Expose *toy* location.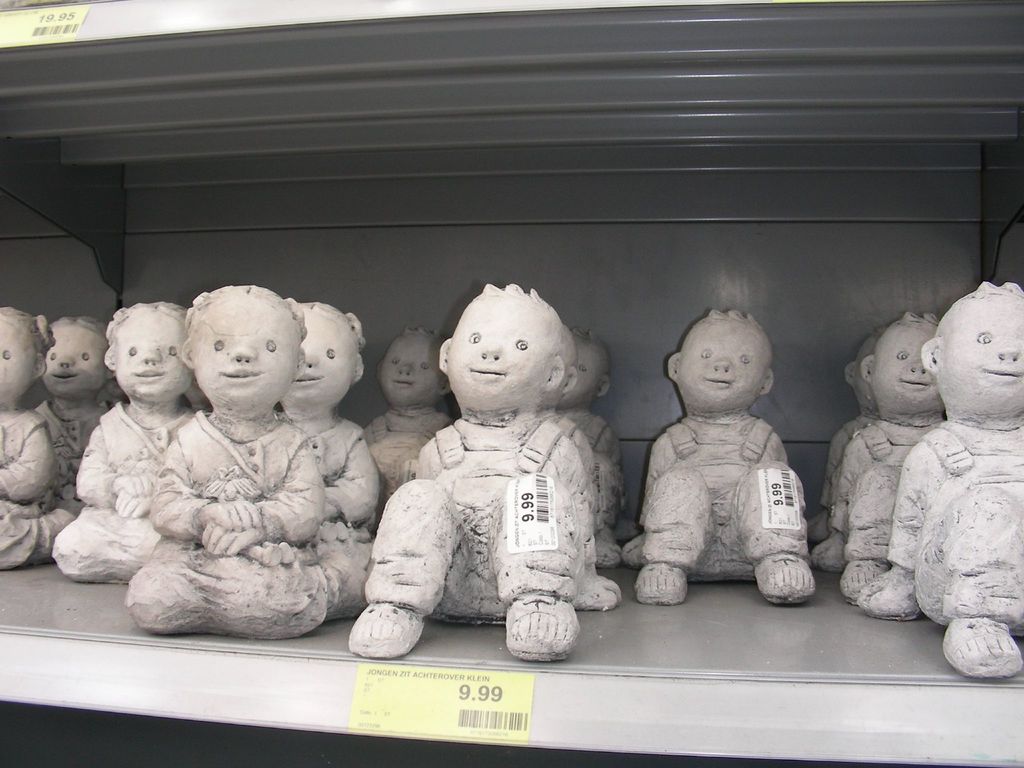
Exposed at {"left": 813, "top": 310, "right": 948, "bottom": 603}.
